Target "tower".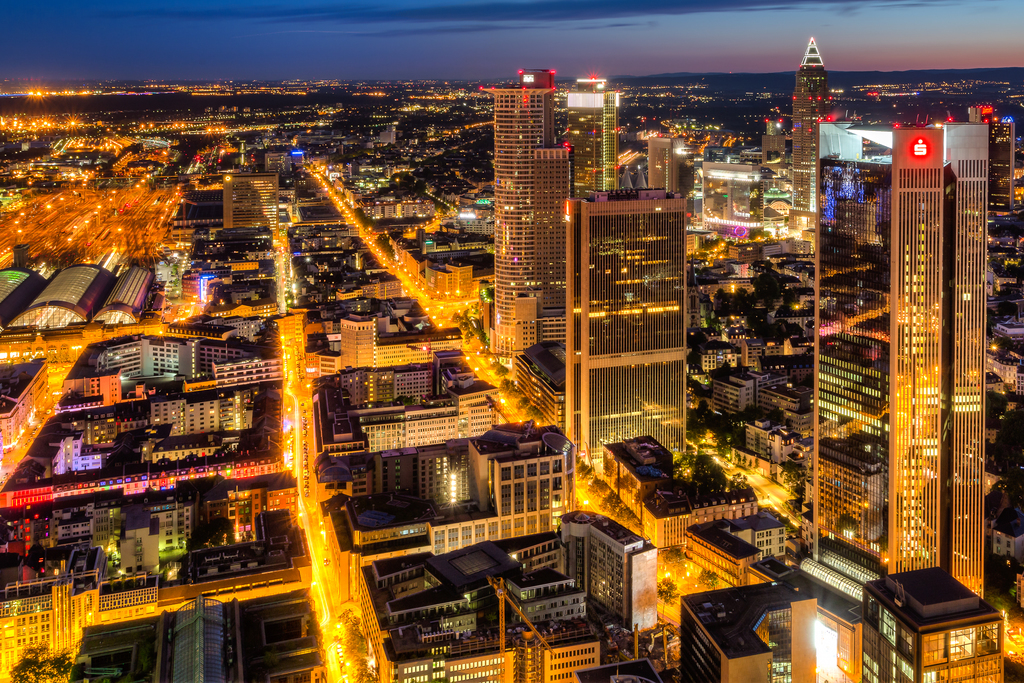
Target region: bbox(779, 38, 824, 240).
